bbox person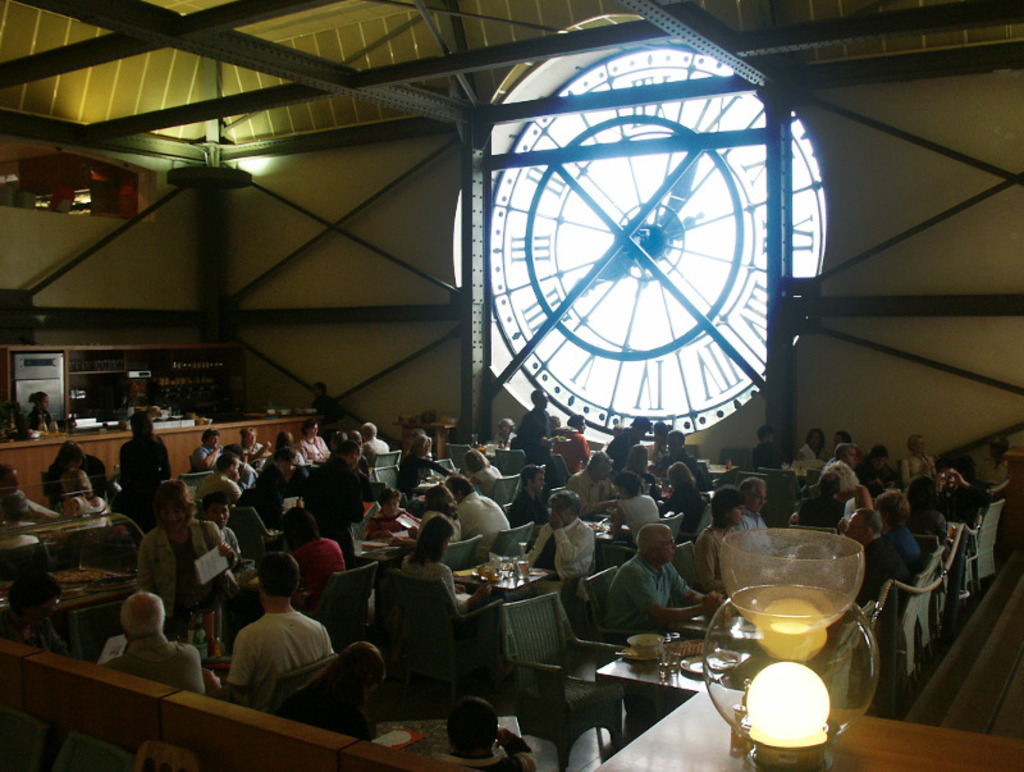
{"left": 691, "top": 484, "right": 749, "bottom": 594}
